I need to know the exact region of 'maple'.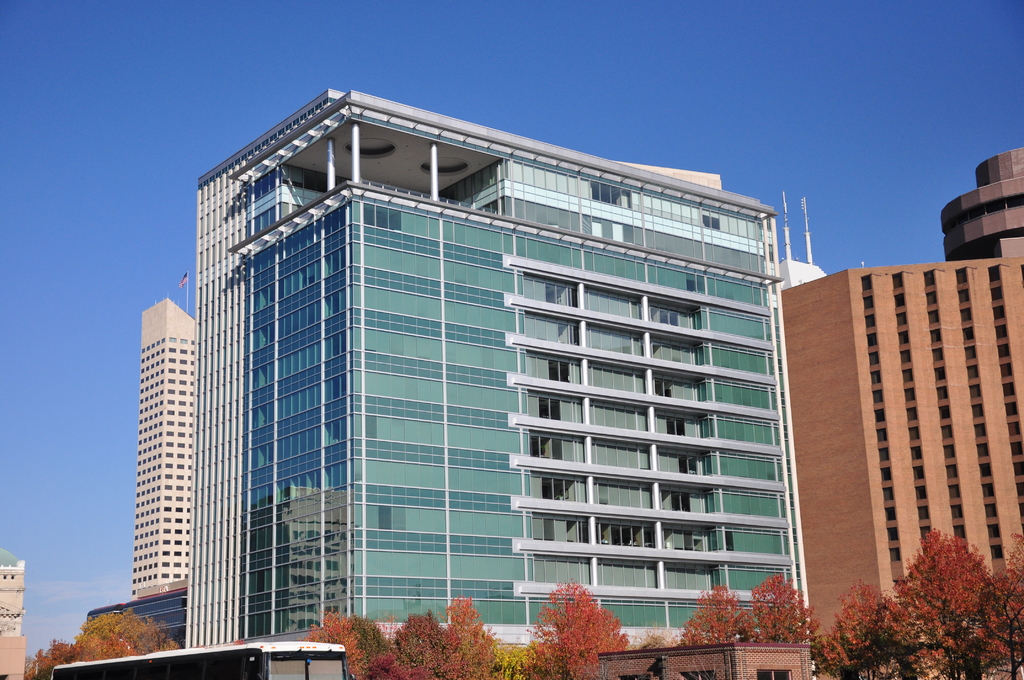
Region: 291/605/363/679.
